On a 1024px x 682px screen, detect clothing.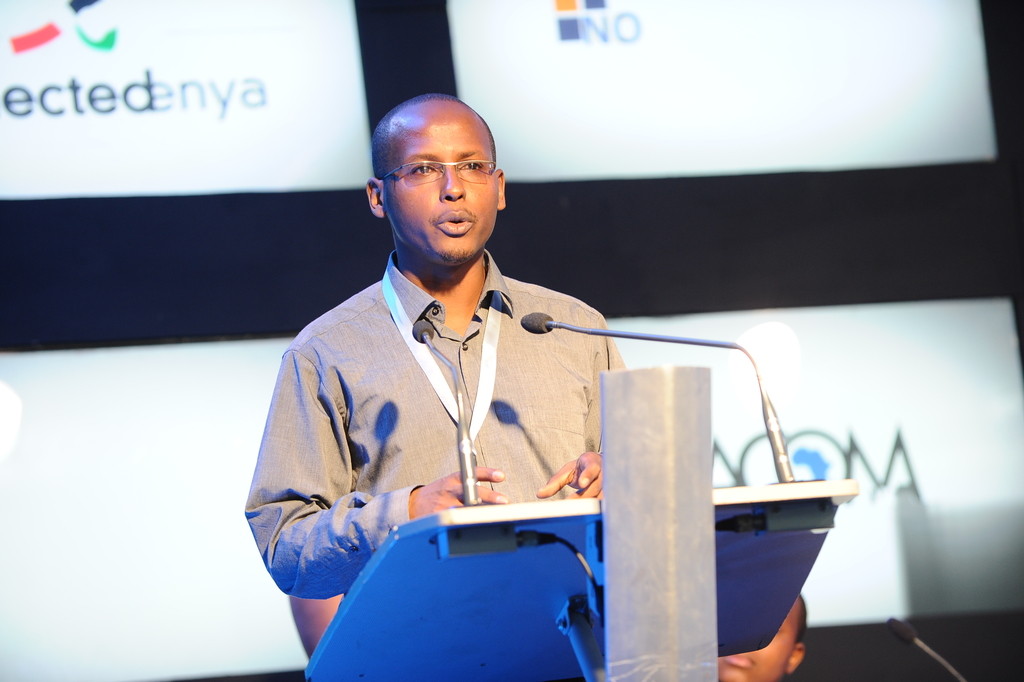
[left=256, top=238, right=636, bottom=592].
